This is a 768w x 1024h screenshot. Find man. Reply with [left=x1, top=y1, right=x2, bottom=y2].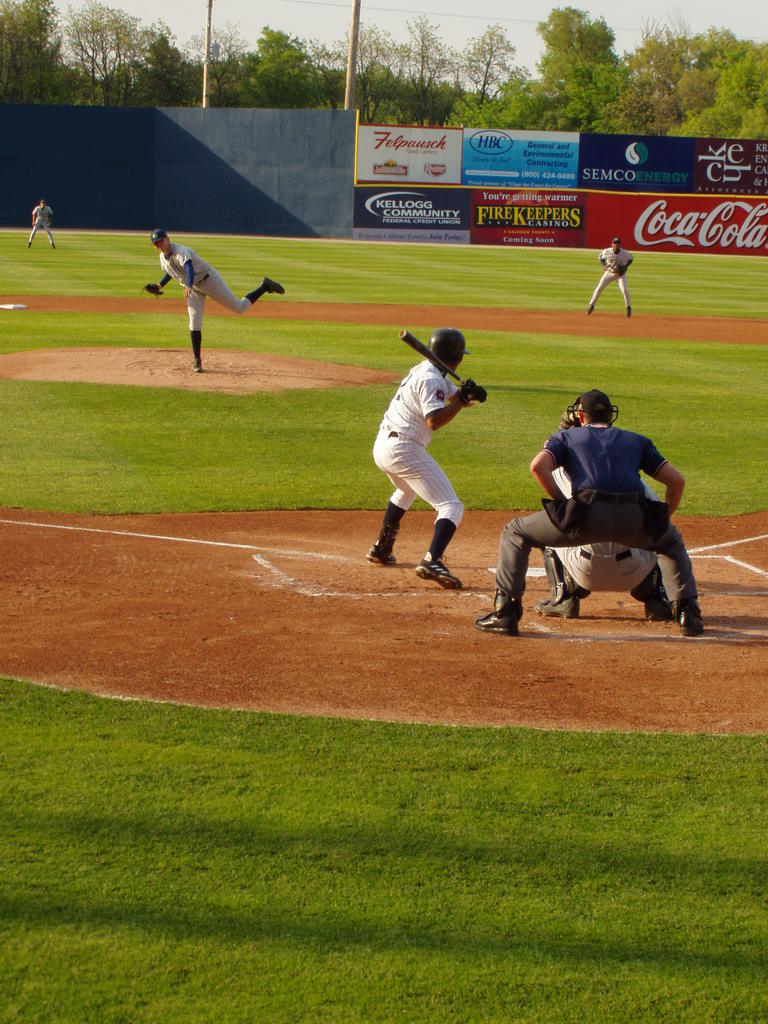
[left=532, top=407, right=673, bottom=620].
